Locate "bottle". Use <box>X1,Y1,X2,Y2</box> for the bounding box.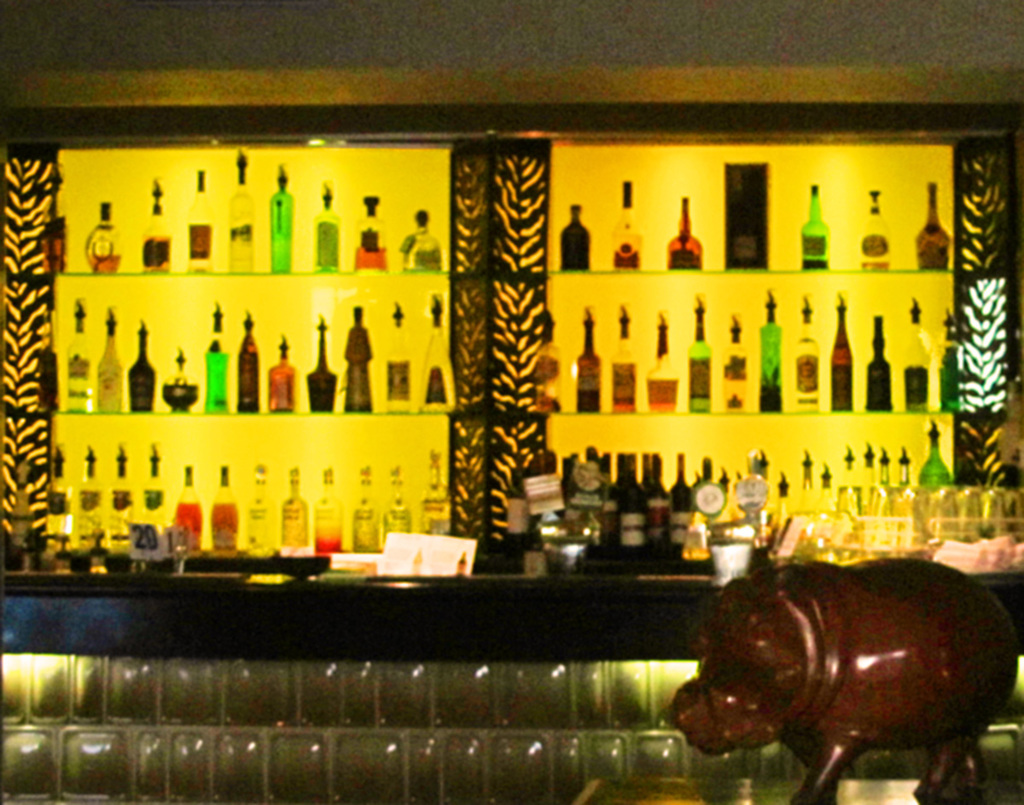
<box>831,295,854,413</box>.
